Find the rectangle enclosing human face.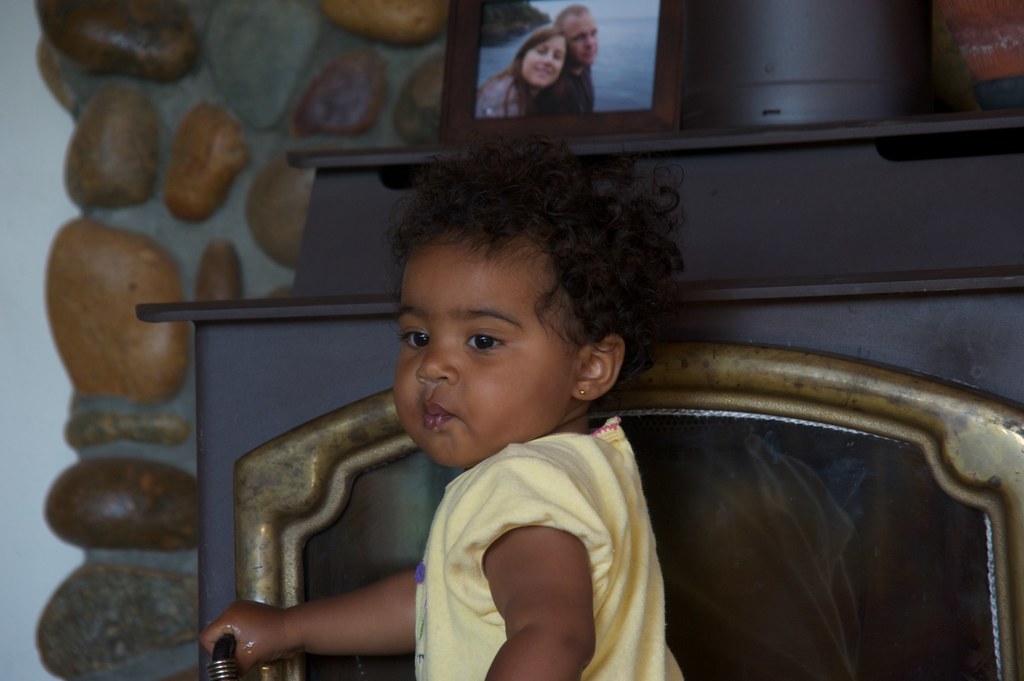
bbox=(520, 40, 563, 86).
